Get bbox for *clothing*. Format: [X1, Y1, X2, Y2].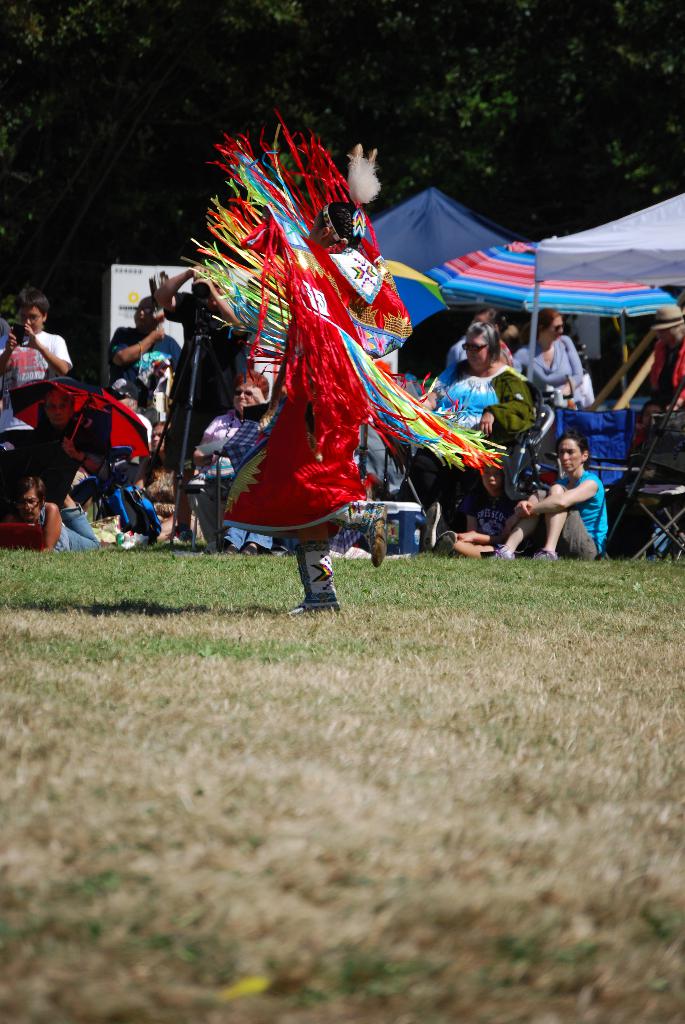
[646, 330, 684, 450].
